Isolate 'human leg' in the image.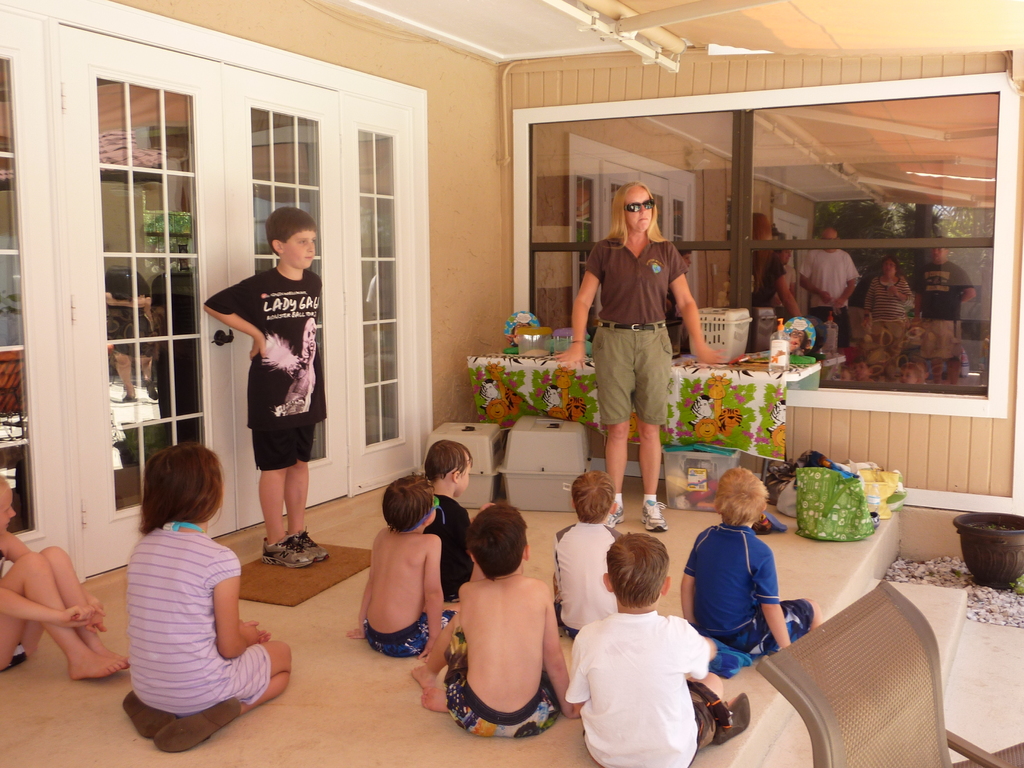
Isolated region: <box>287,401,332,569</box>.
